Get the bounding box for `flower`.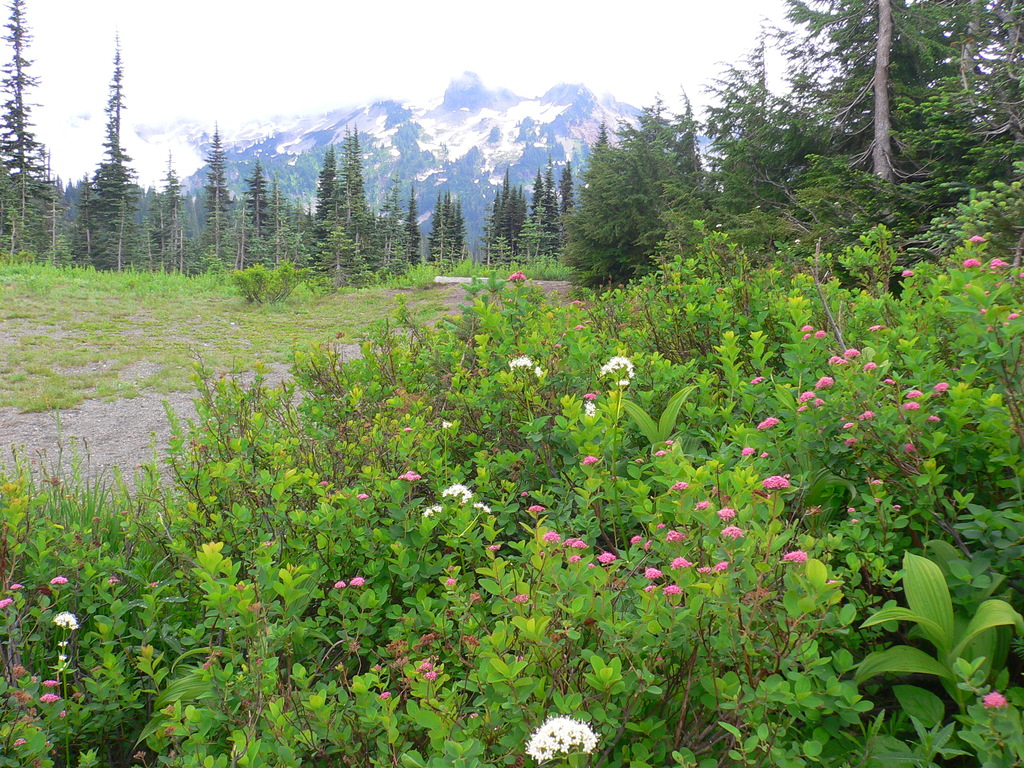
bbox(506, 356, 545, 378).
